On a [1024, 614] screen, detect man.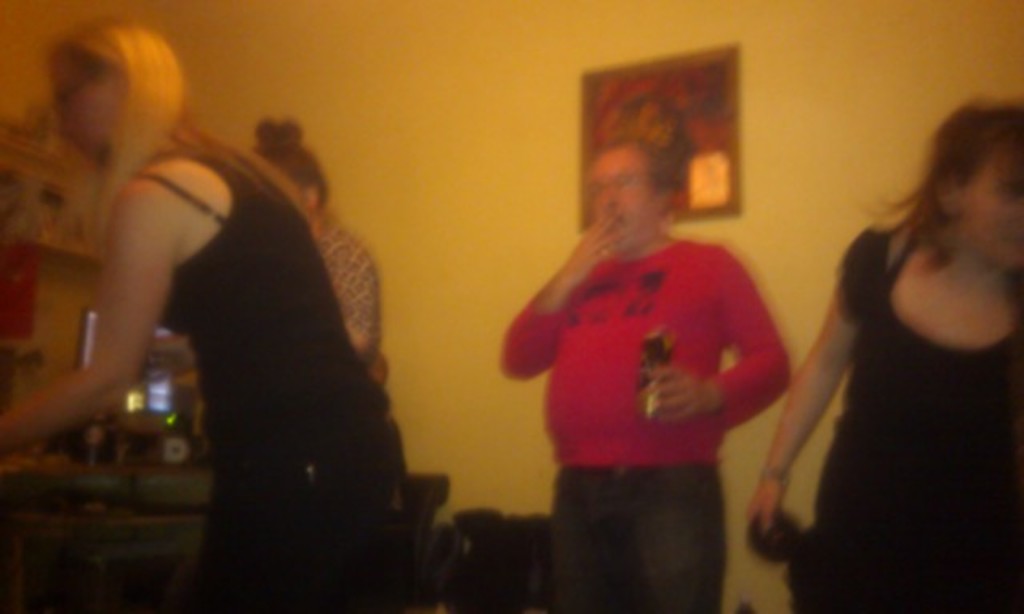
rect(504, 83, 830, 603).
